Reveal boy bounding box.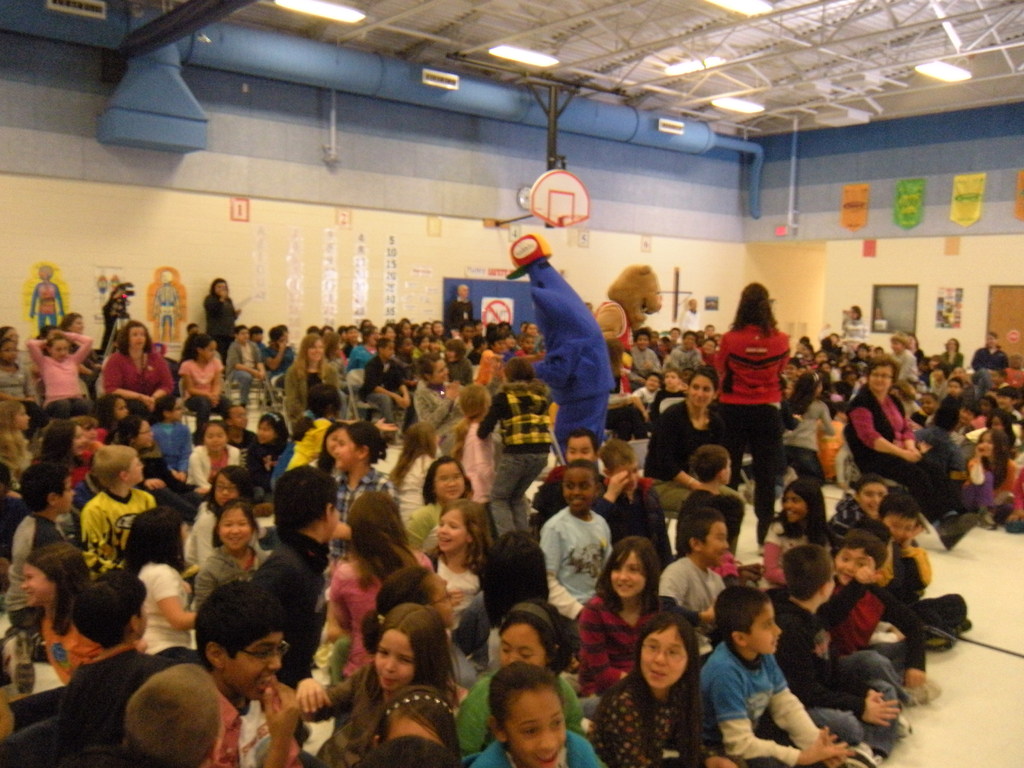
Revealed: bbox(822, 478, 895, 541).
